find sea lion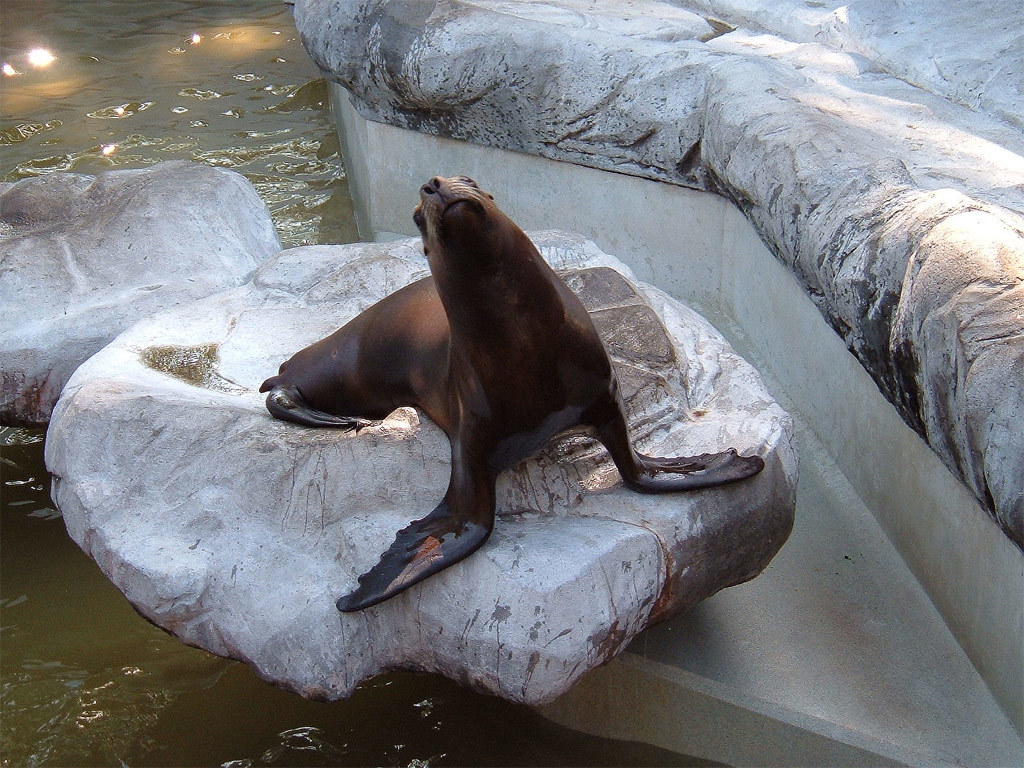
rect(257, 174, 766, 619)
